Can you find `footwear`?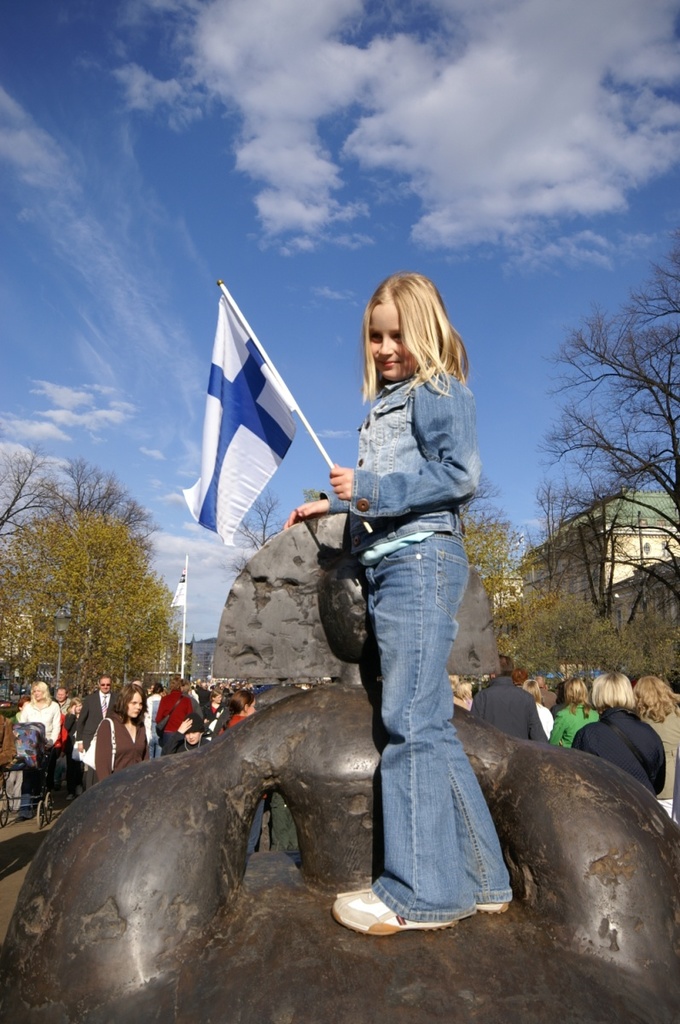
Yes, bounding box: 334:891:447:949.
